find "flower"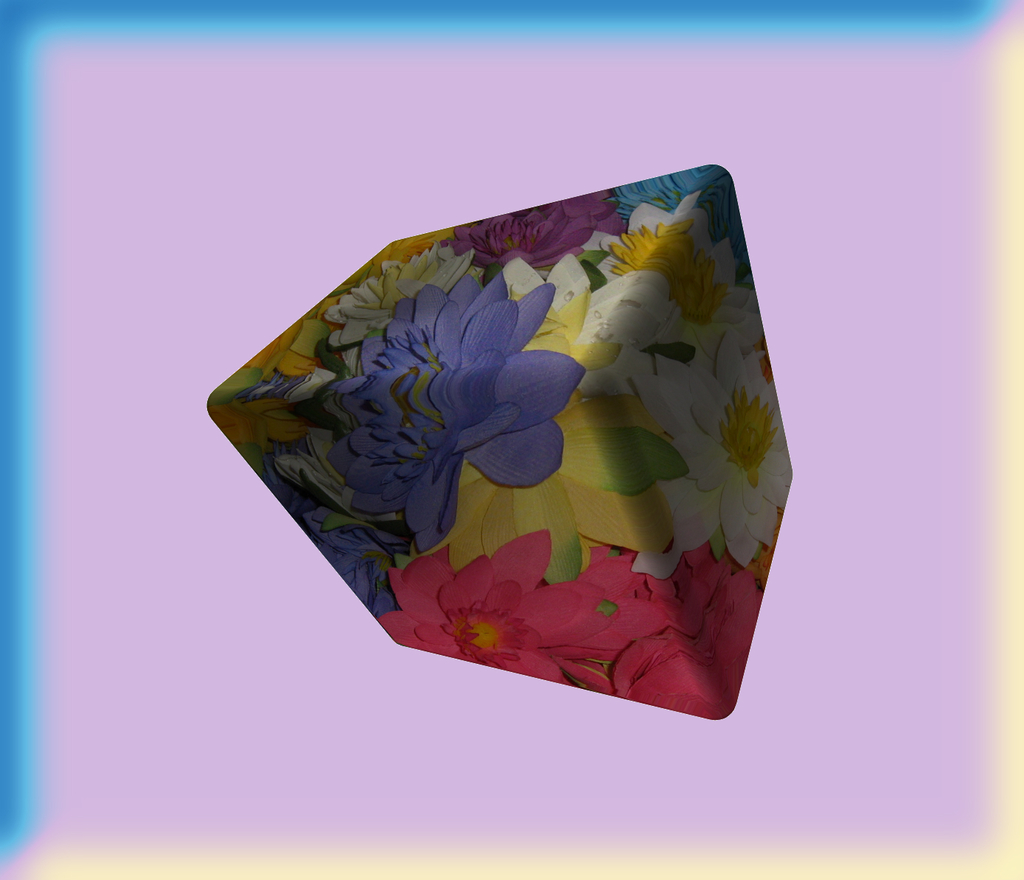
box=[610, 546, 775, 717]
